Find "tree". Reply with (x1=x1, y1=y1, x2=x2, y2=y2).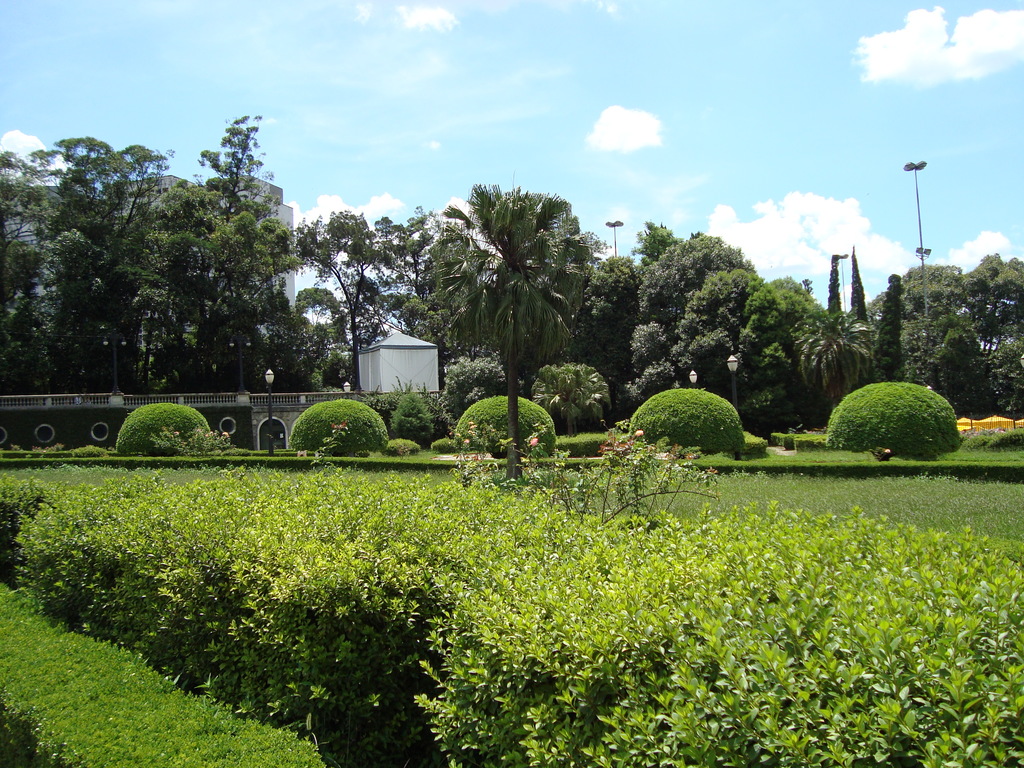
(x1=0, y1=109, x2=333, y2=388).
